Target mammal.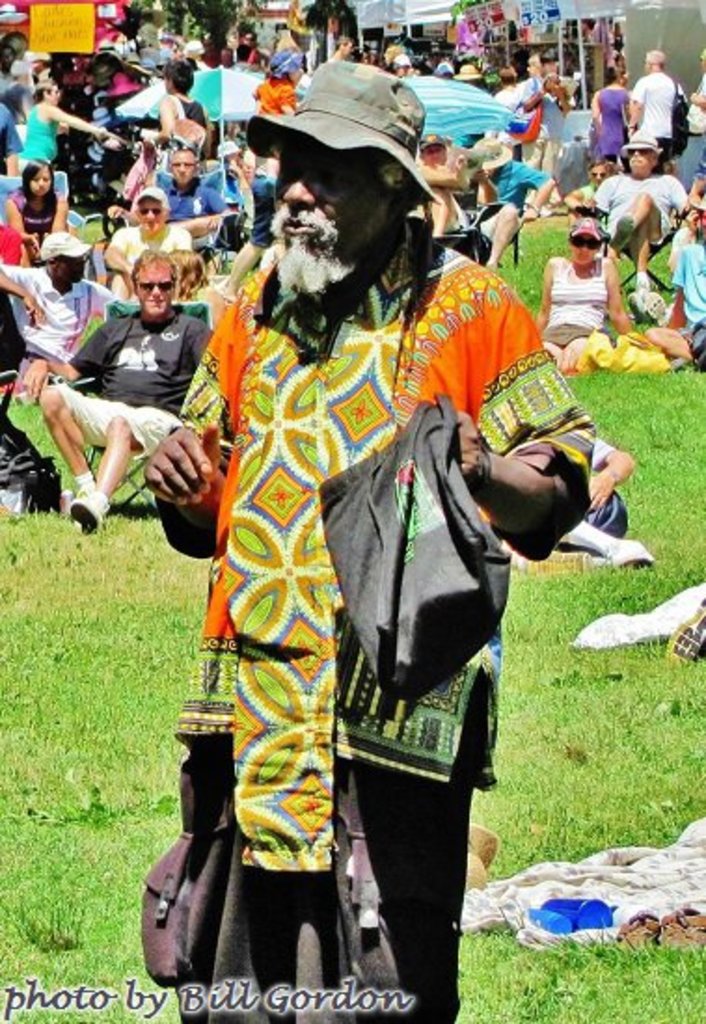
Target region: <box>17,78,114,171</box>.
